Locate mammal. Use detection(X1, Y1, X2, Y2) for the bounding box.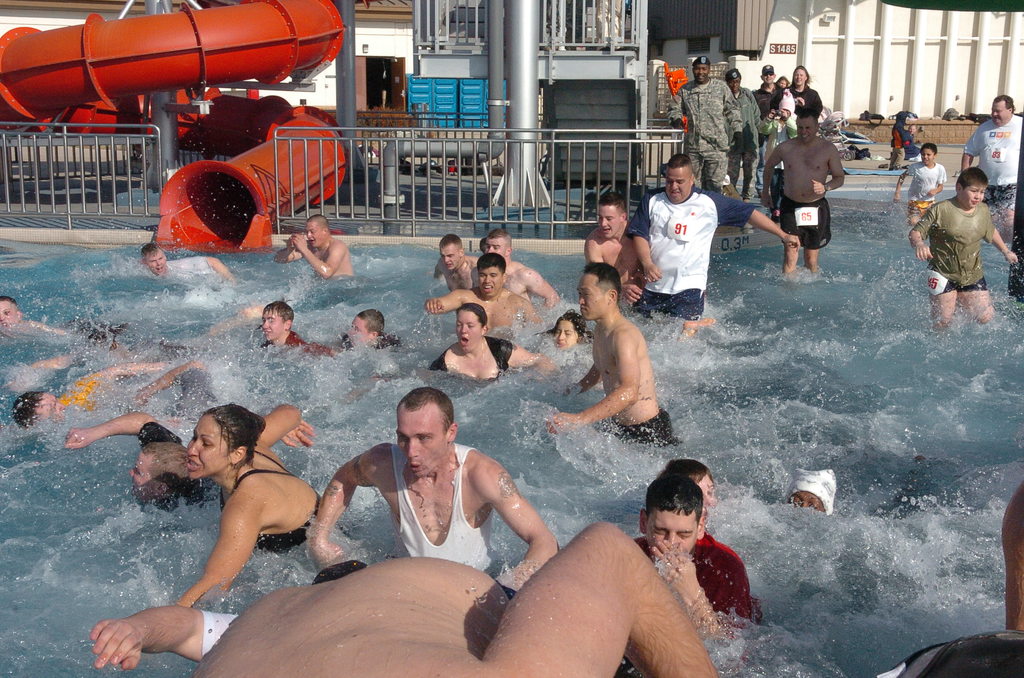
detection(668, 52, 737, 191).
